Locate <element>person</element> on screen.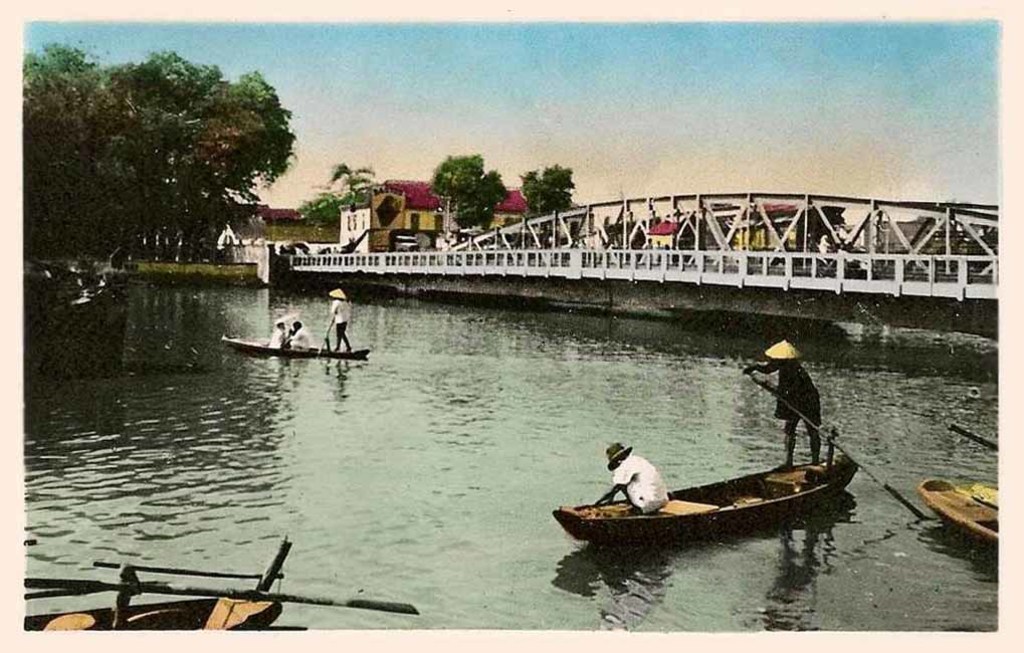
On screen at detection(766, 341, 829, 474).
